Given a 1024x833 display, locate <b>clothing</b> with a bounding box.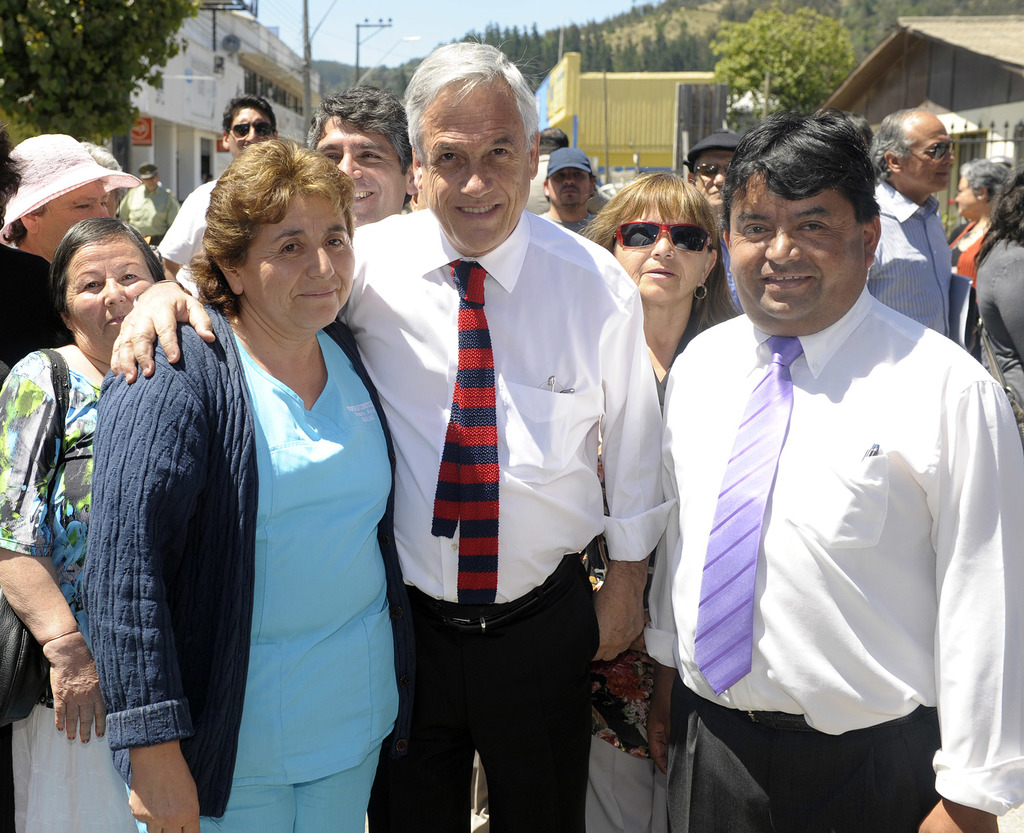
Located: locate(653, 233, 995, 816).
